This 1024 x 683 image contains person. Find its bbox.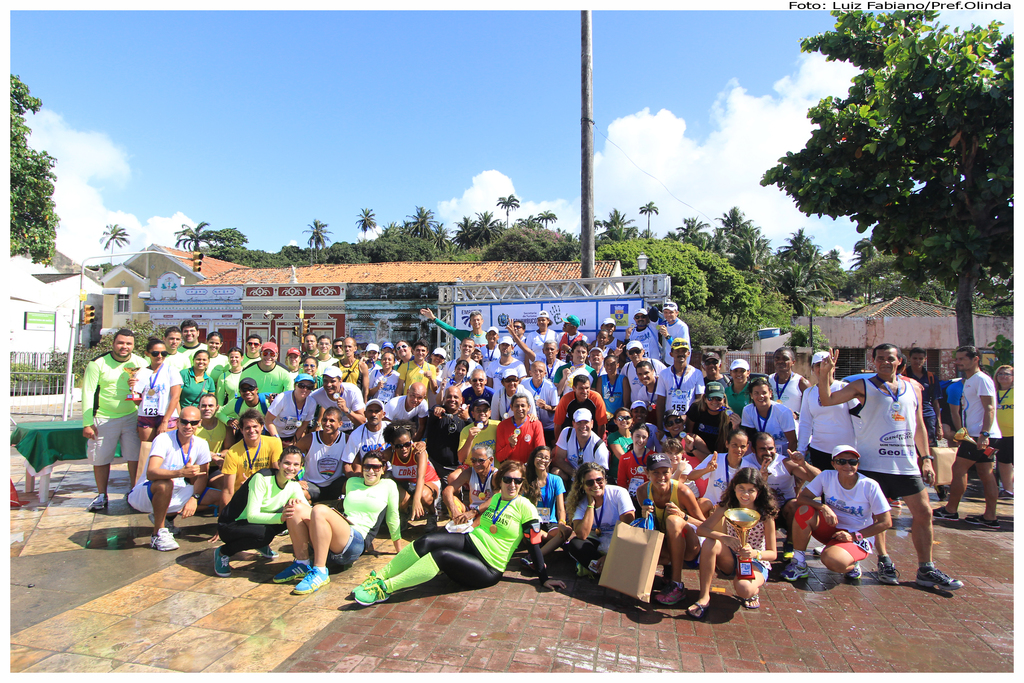
select_region(636, 365, 659, 407).
